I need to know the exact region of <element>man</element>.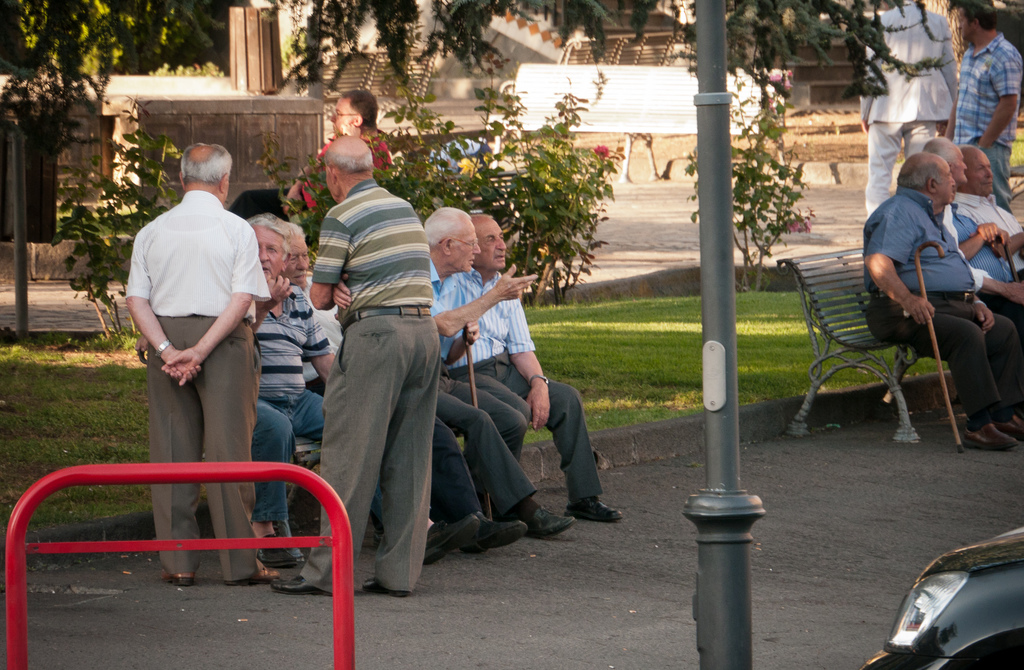
Region: {"left": 123, "top": 130, "right": 279, "bottom": 576}.
